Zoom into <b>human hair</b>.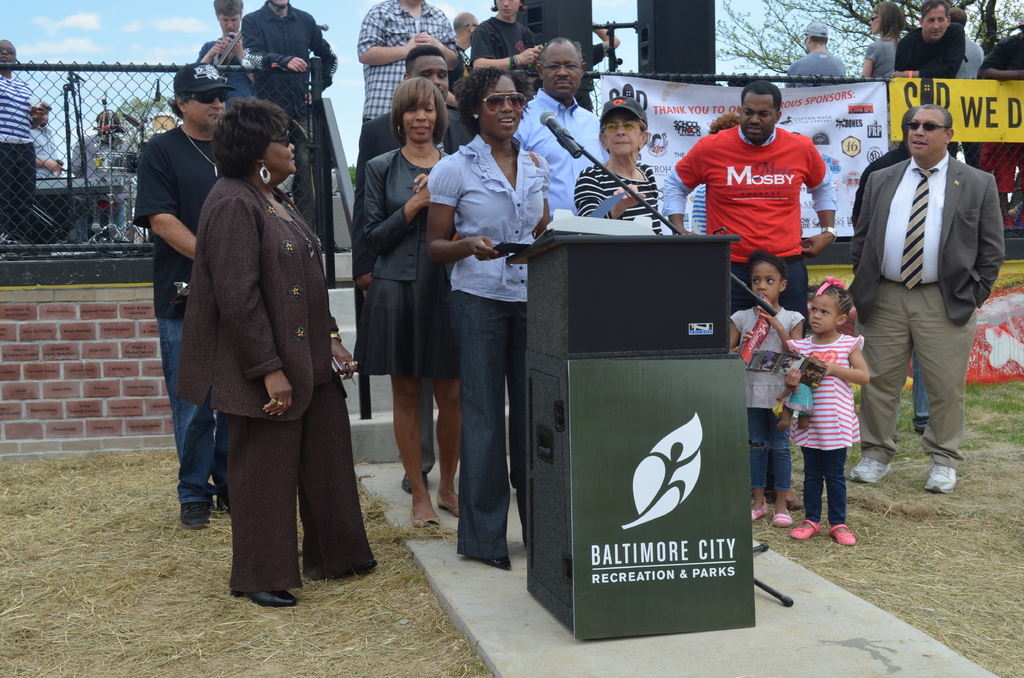
Zoom target: locate(214, 0, 243, 22).
